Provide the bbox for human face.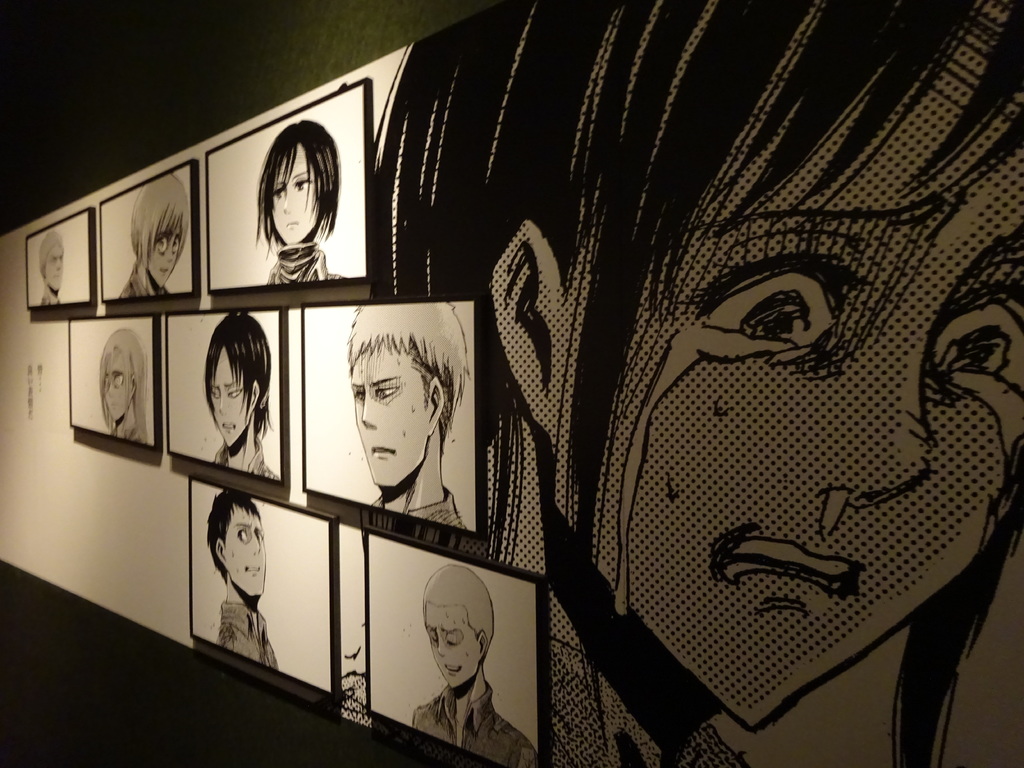
205 345 260 442.
